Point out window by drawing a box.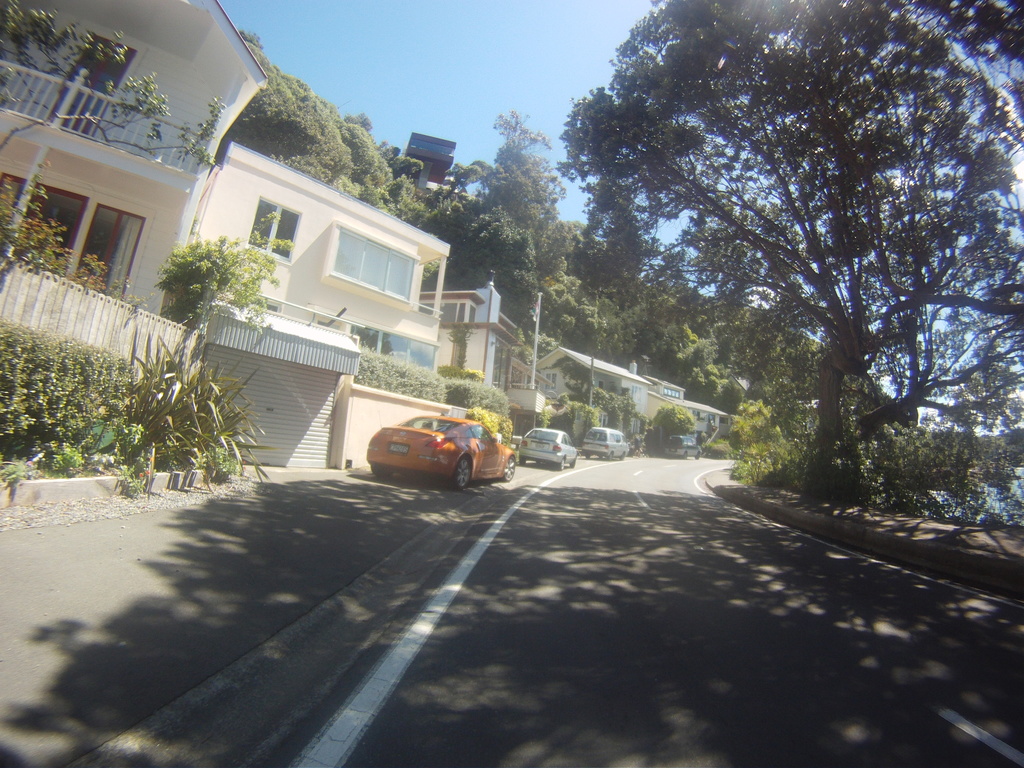
(x1=418, y1=300, x2=468, y2=322).
